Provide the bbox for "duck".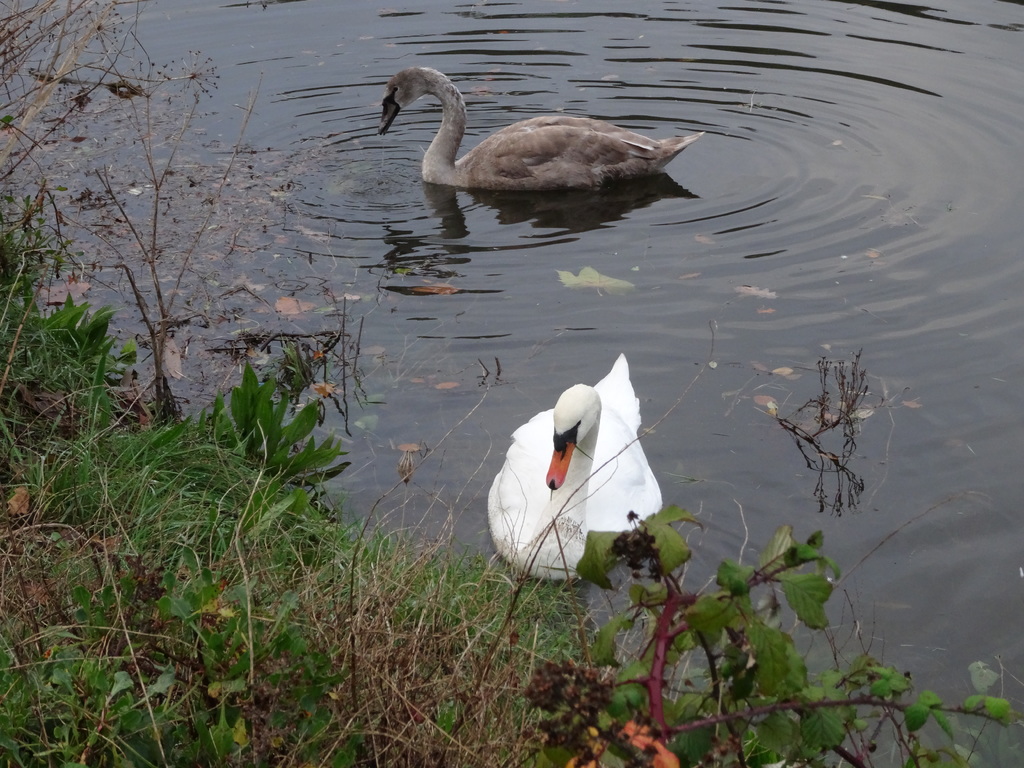
[left=374, top=60, right=710, bottom=202].
